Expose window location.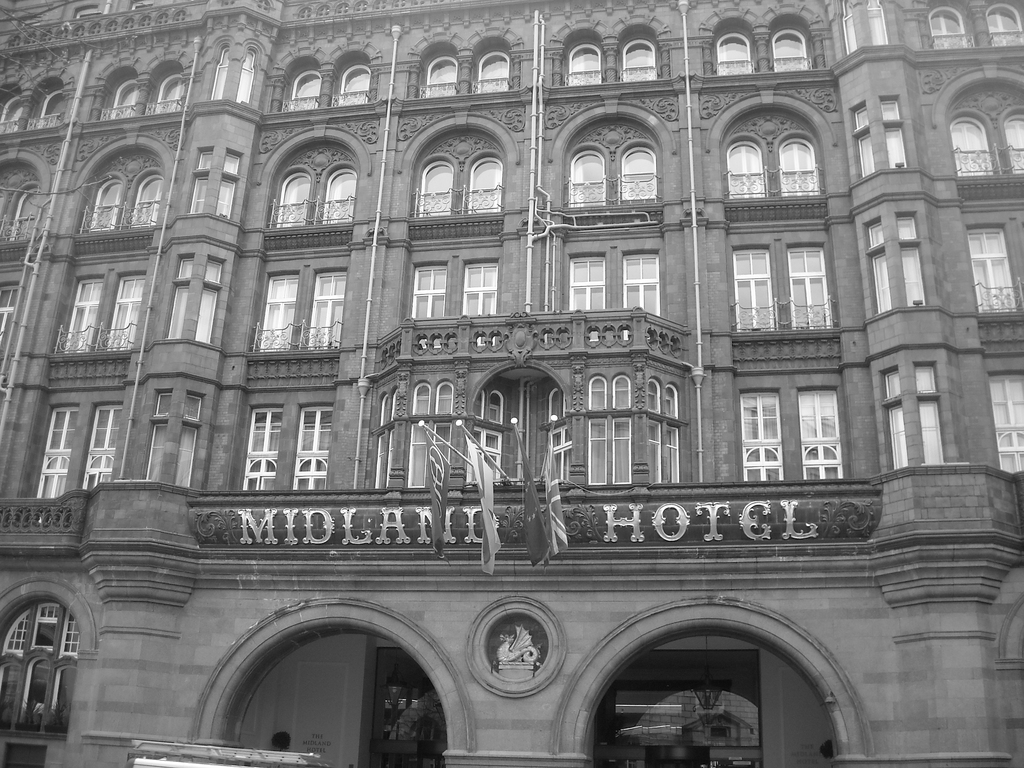
Exposed at select_region(235, 381, 340, 491).
